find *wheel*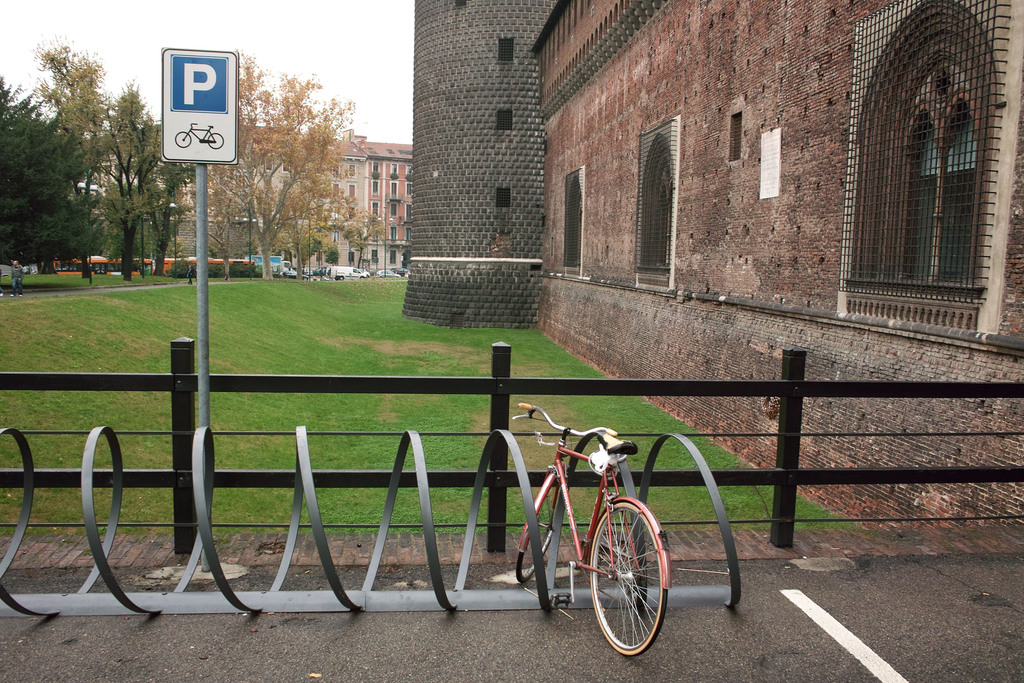
pyautogui.locateOnScreen(511, 472, 565, 582)
